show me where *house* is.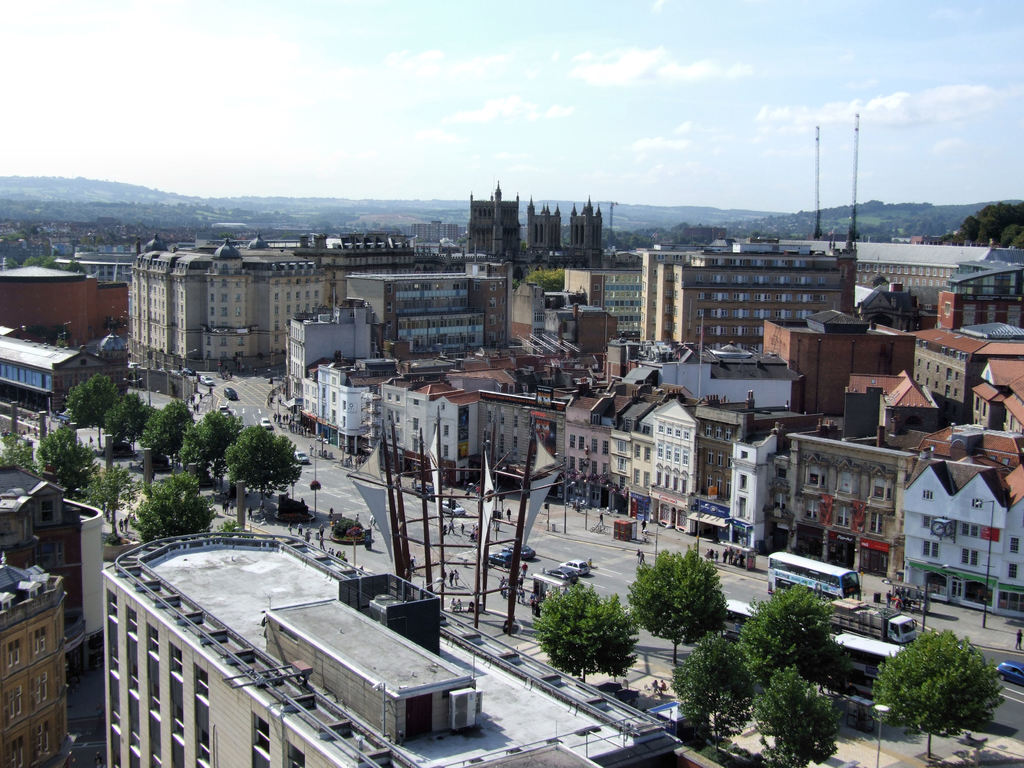
*house* is at crop(3, 317, 111, 410).
